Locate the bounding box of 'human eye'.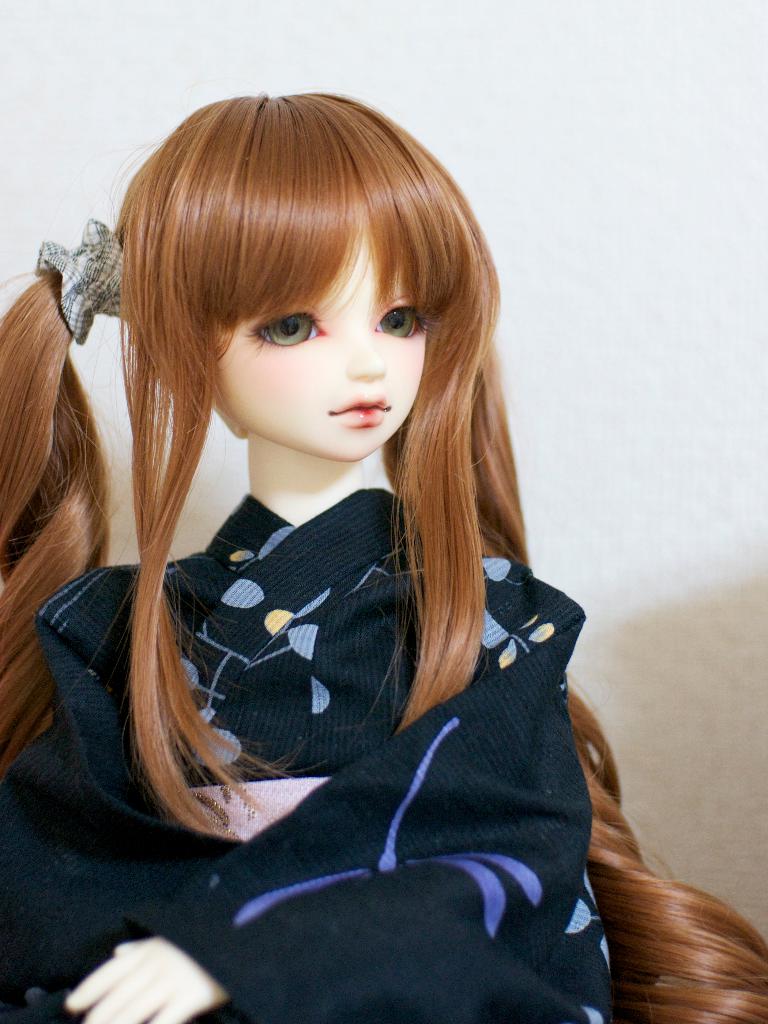
Bounding box: [x1=222, y1=296, x2=337, y2=350].
